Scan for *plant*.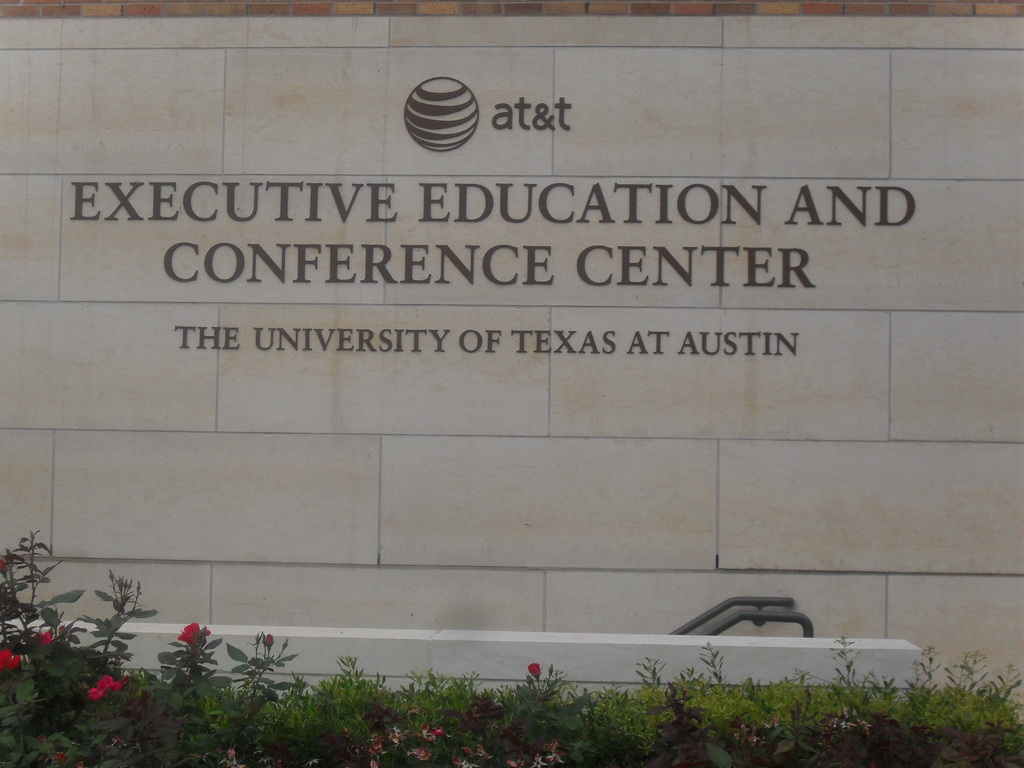
Scan result: <box>829,641,914,760</box>.
